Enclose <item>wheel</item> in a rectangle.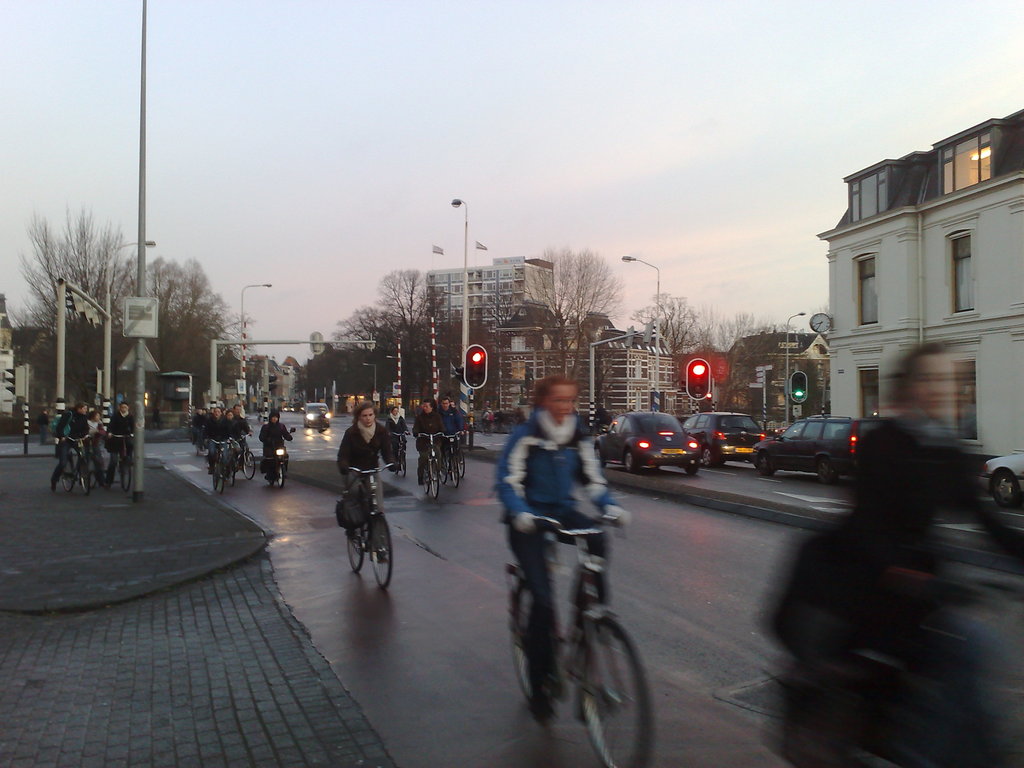
bbox=(445, 444, 456, 488).
